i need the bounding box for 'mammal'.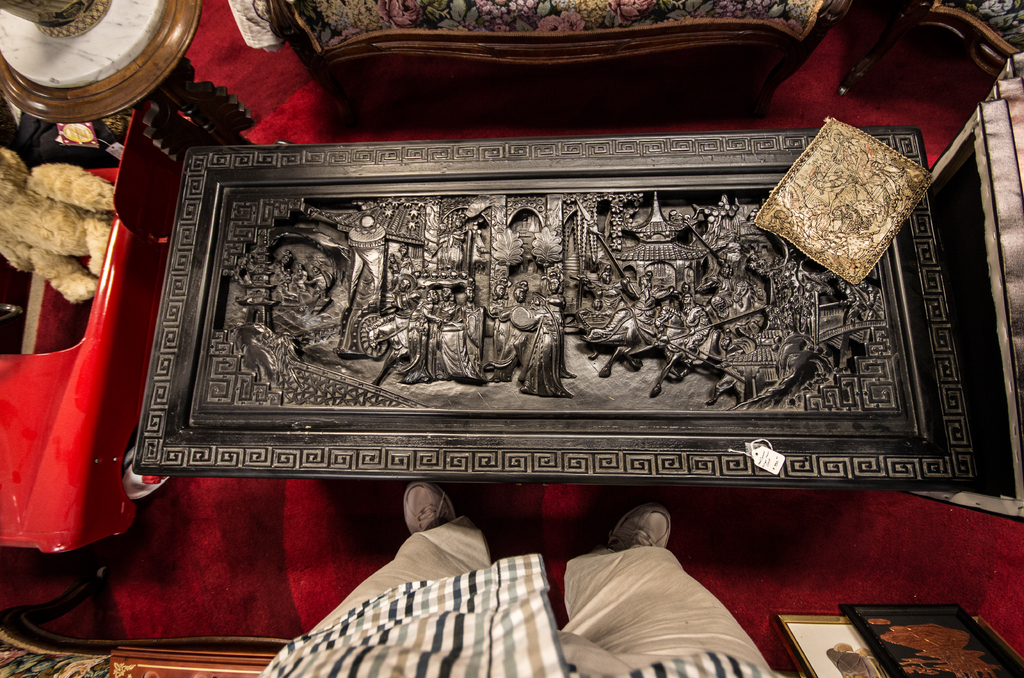
Here it is: (left=261, top=481, right=791, bottom=675).
